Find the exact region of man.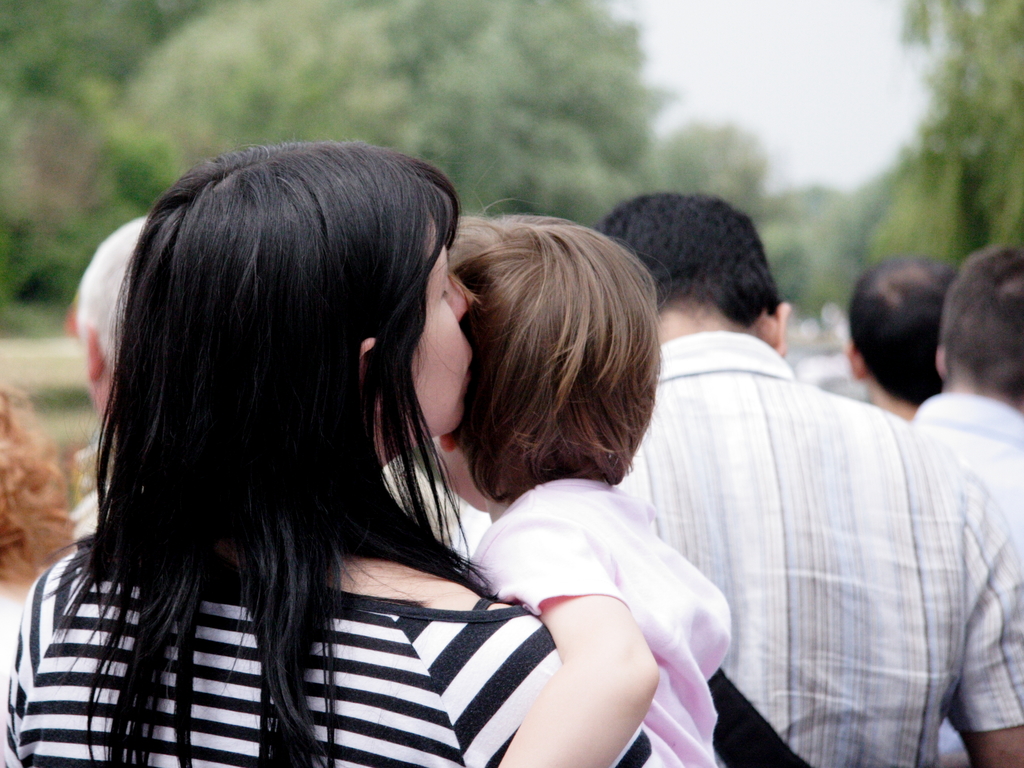
Exact region: crop(594, 221, 975, 767).
